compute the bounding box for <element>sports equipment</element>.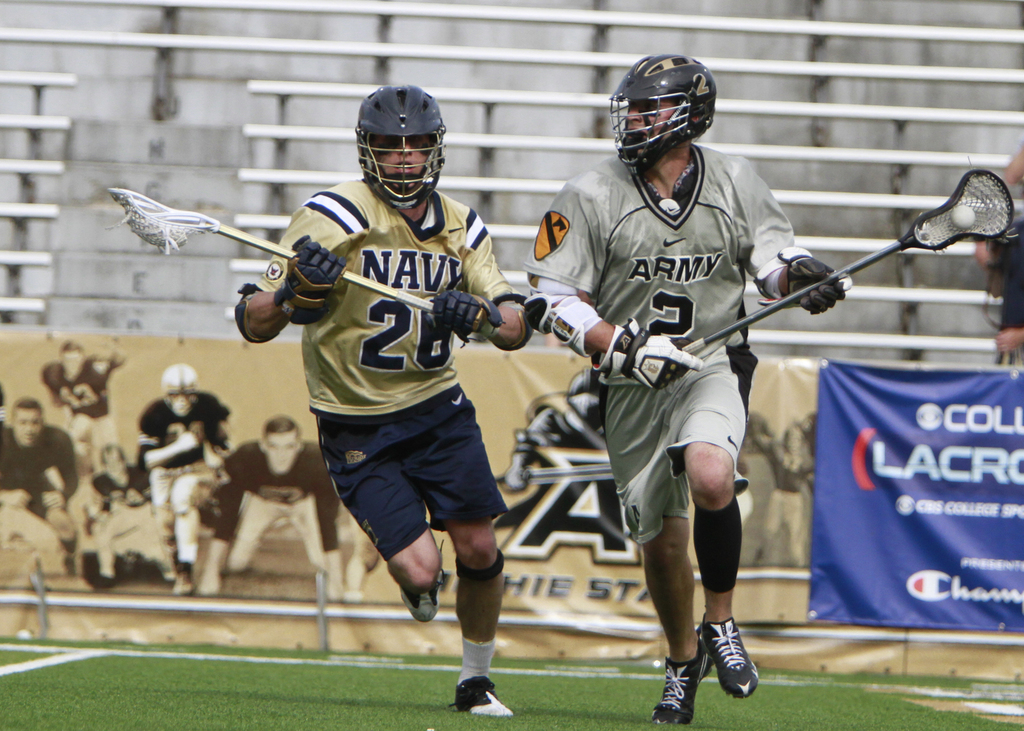
[696,615,761,698].
